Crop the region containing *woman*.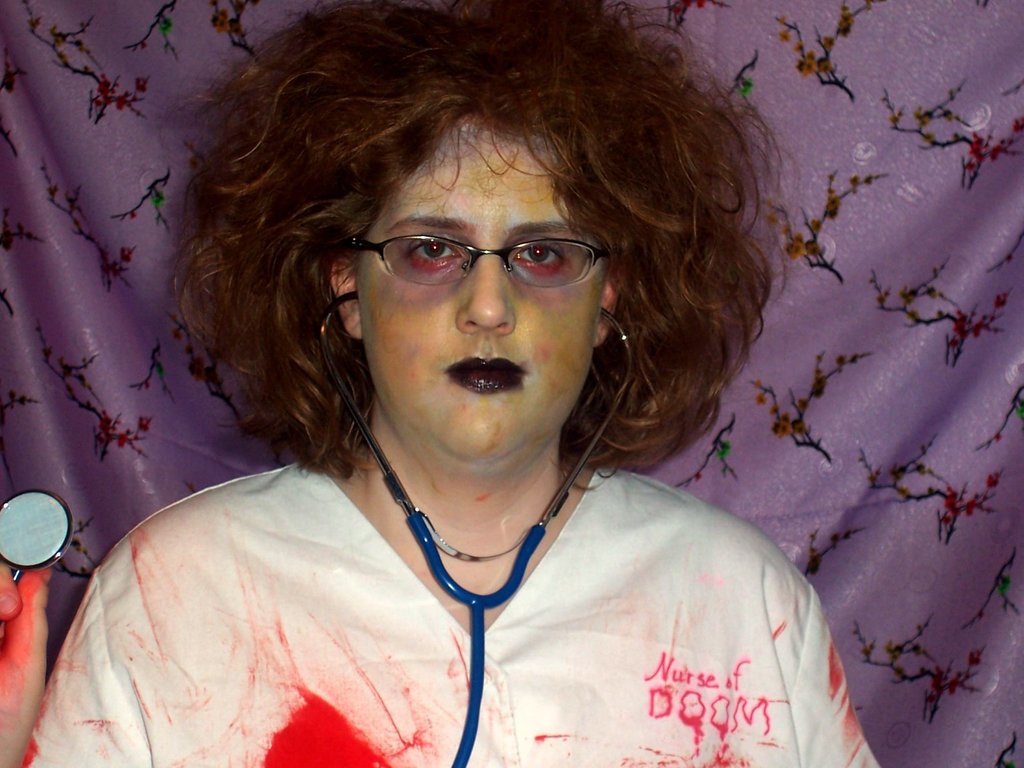
Crop region: Rect(74, 9, 861, 763).
